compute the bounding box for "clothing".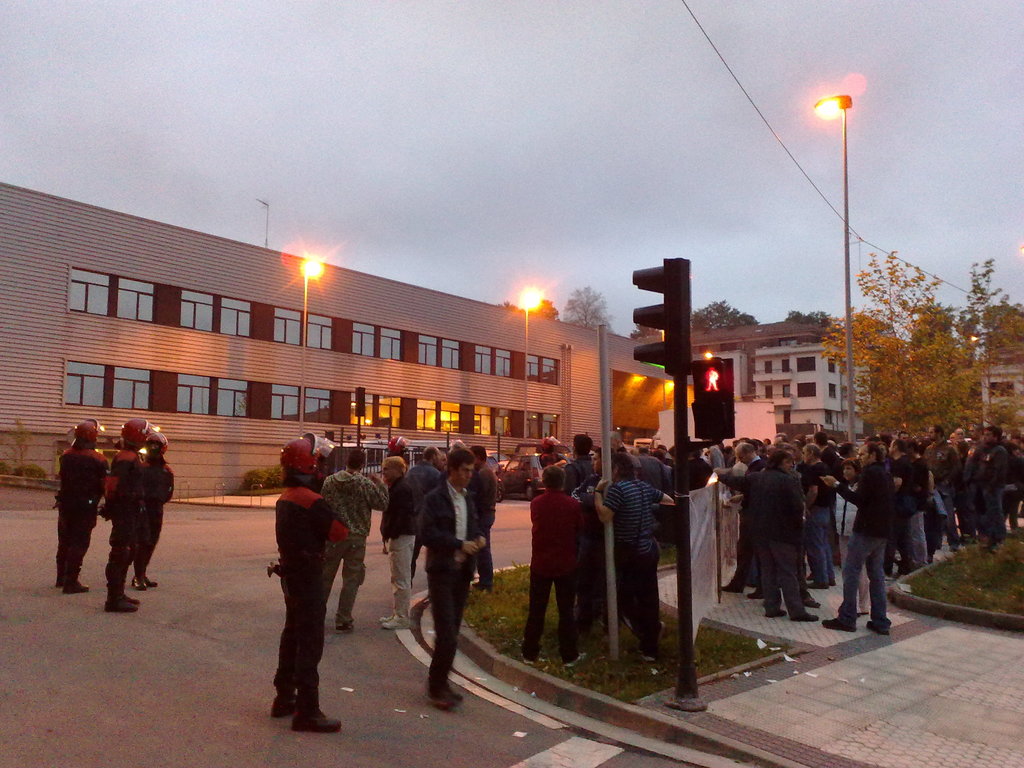
(253,437,353,698).
